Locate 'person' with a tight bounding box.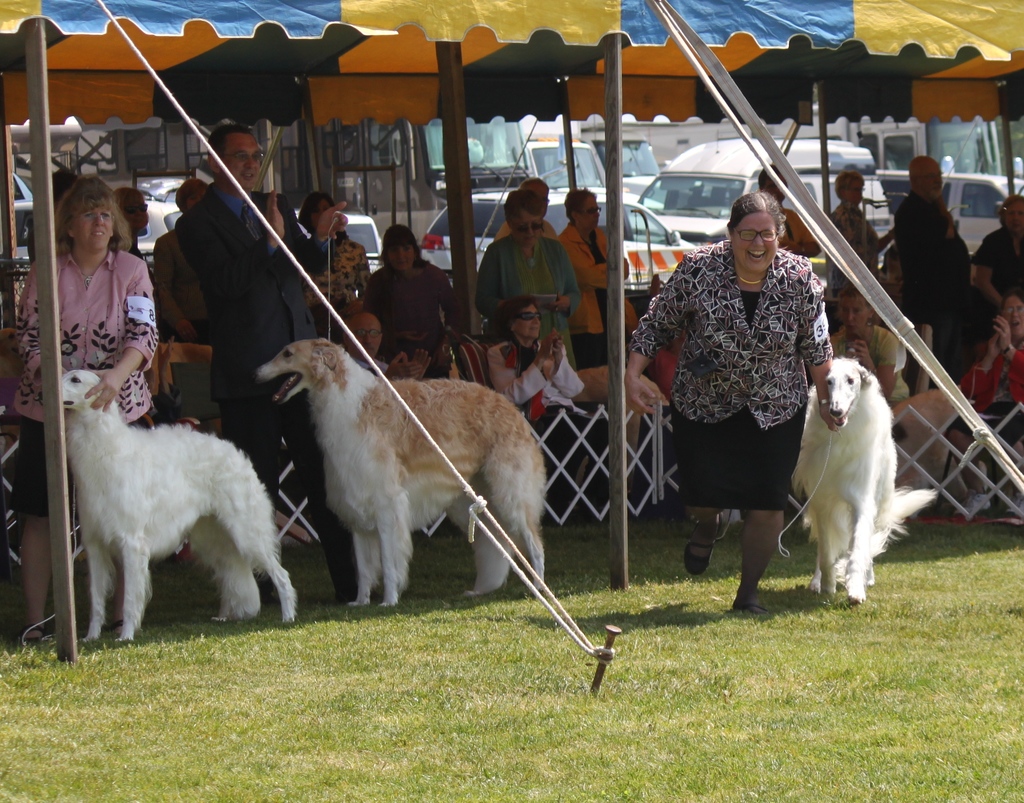
box(886, 150, 1000, 370).
